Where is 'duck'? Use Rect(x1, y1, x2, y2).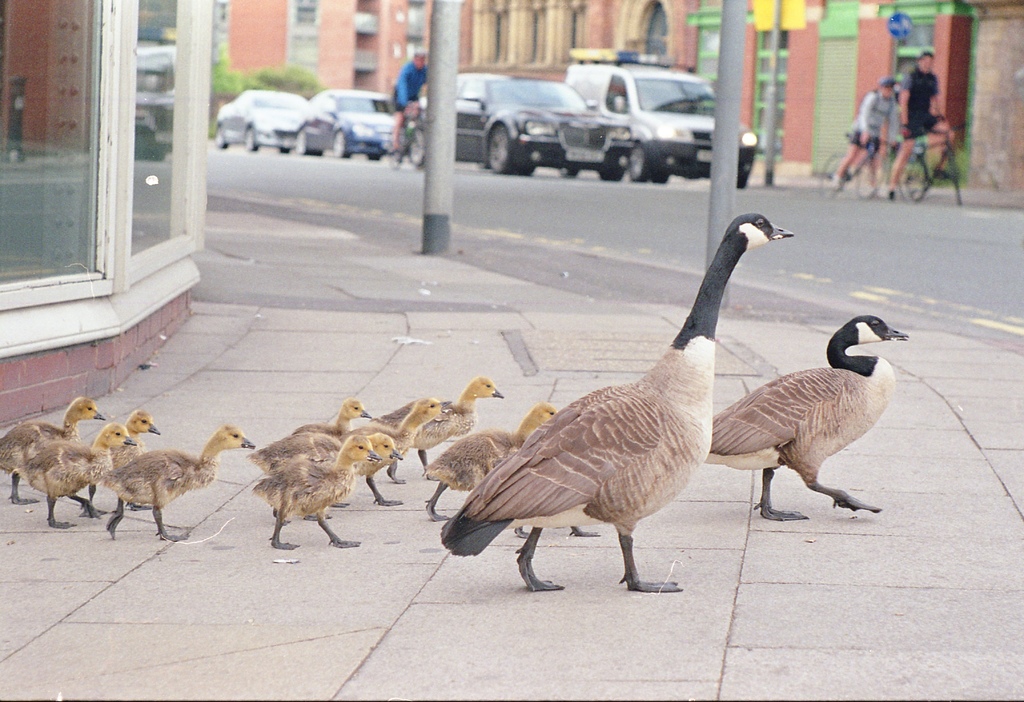
Rect(388, 428, 408, 507).
